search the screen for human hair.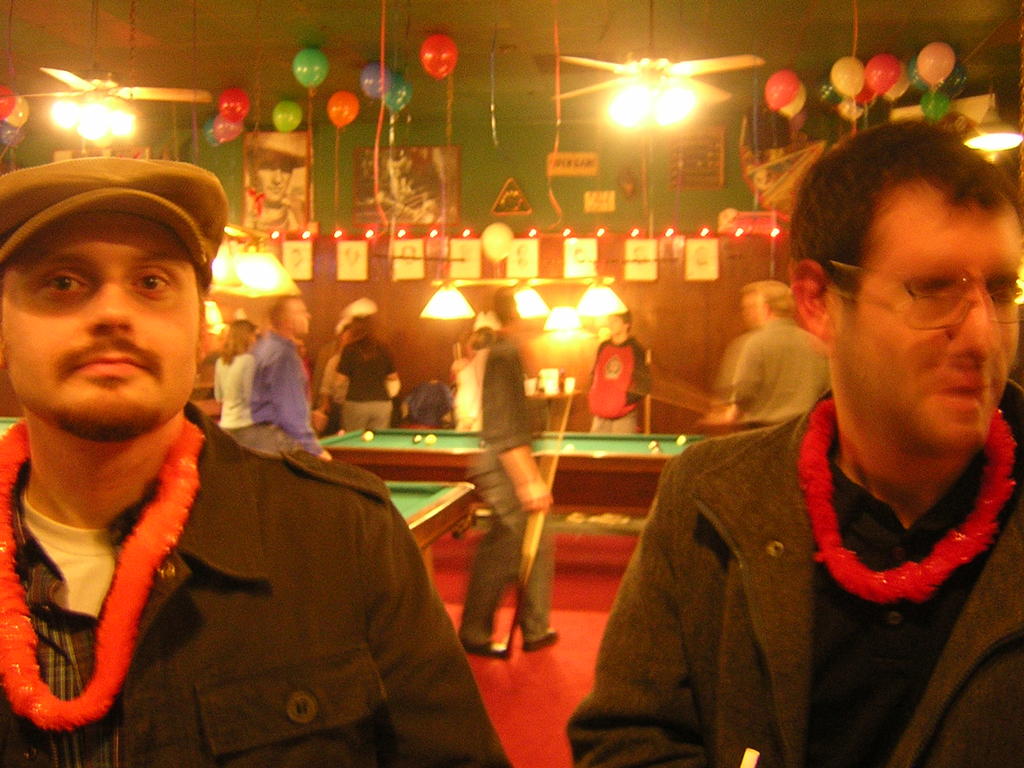
Found at 493:283:511:321.
